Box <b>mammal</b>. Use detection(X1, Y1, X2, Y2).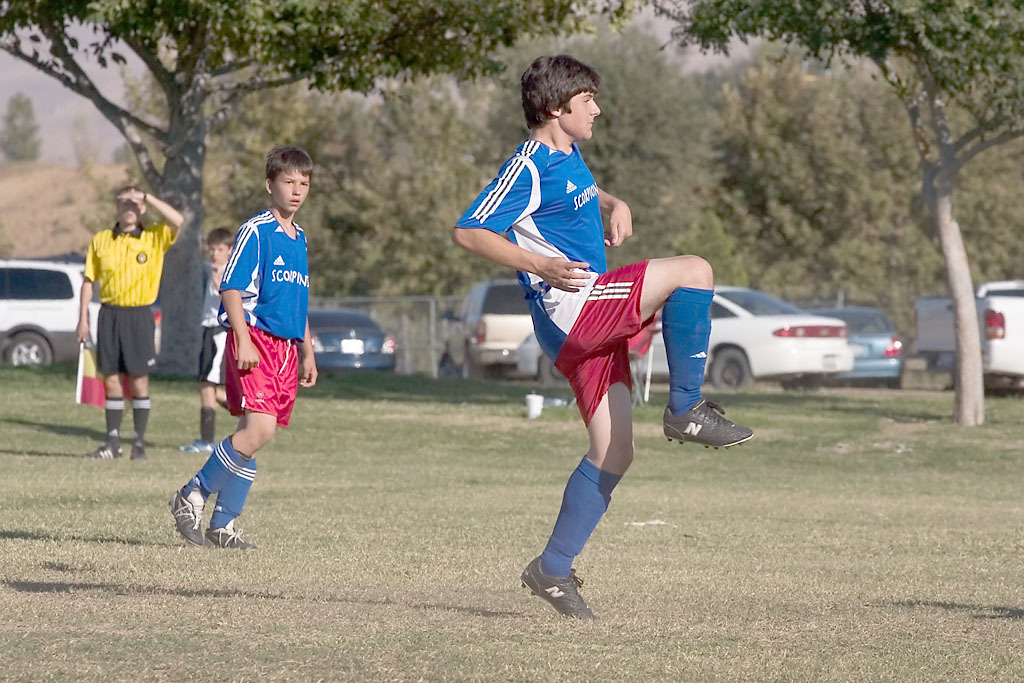
detection(71, 183, 180, 461).
